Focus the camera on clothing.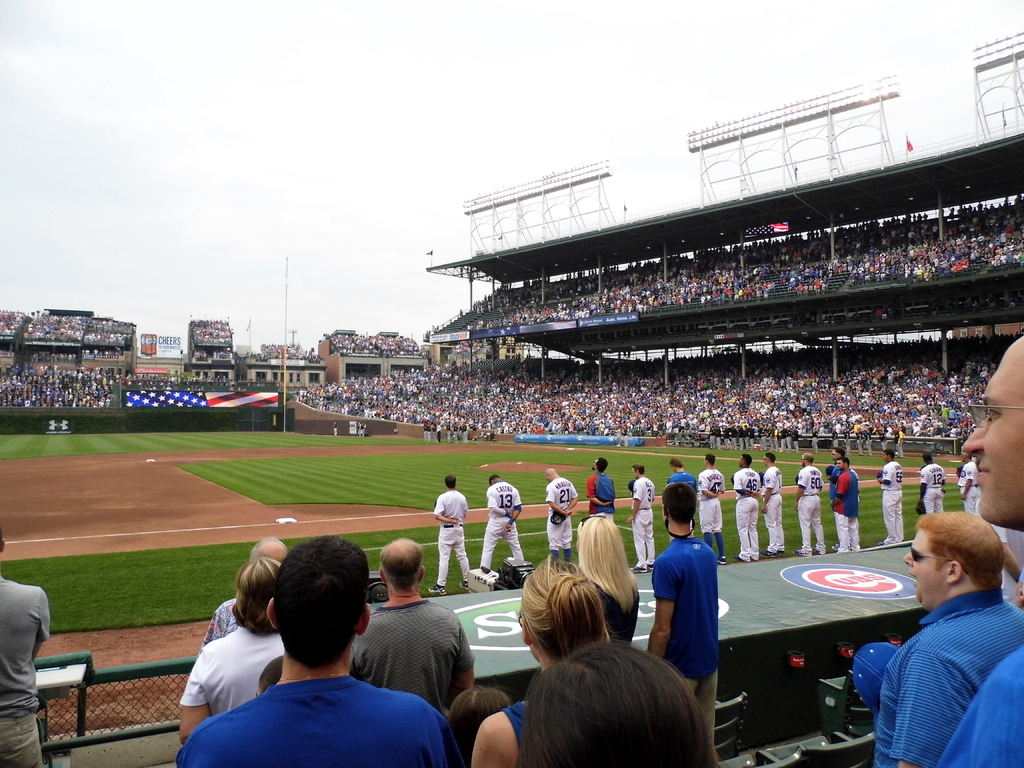
Focus region: [left=178, top=628, right=288, bottom=713].
